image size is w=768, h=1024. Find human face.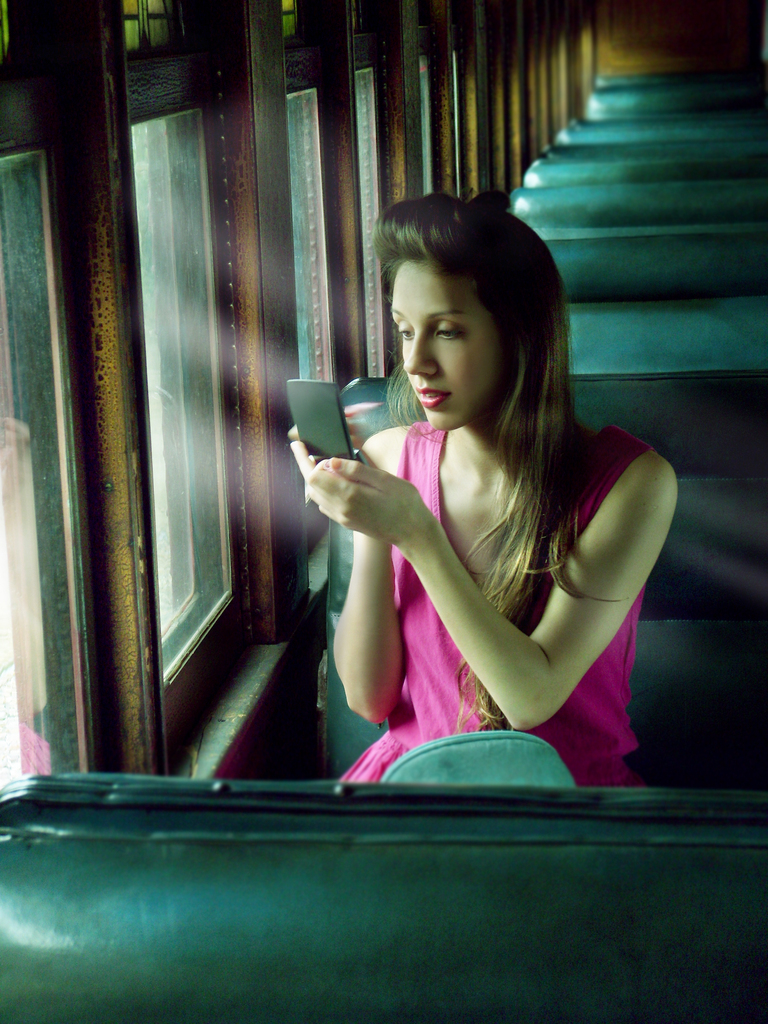
x1=392 y1=261 x2=499 y2=426.
